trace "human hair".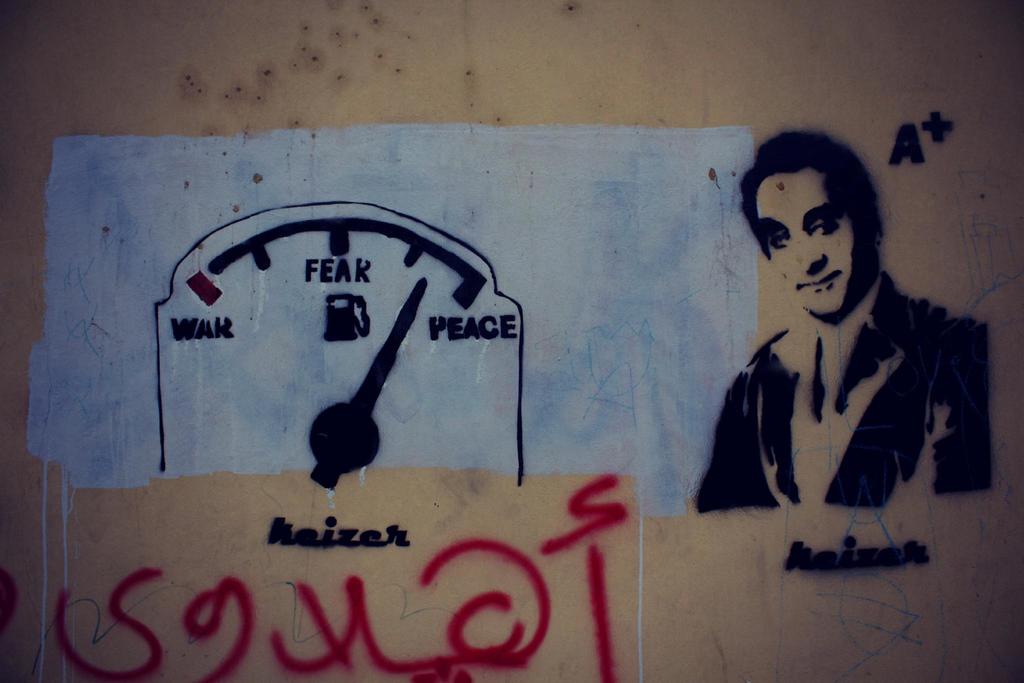
Traced to pyautogui.locateOnScreen(758, 122, 887, 323).
